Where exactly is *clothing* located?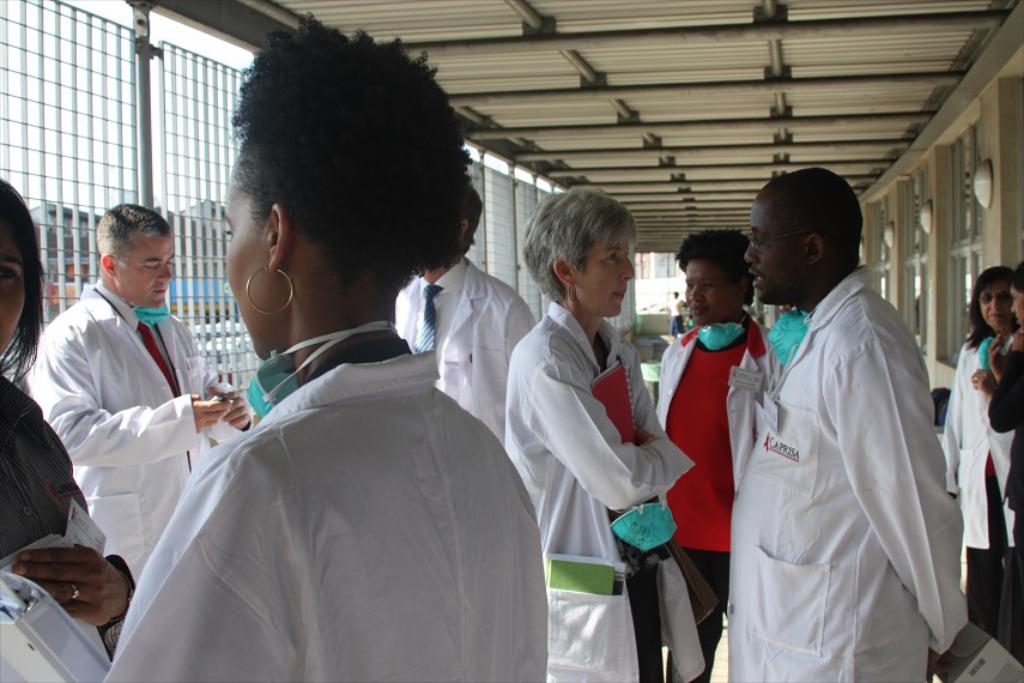
Its bounding box is 89:343:544:682.
